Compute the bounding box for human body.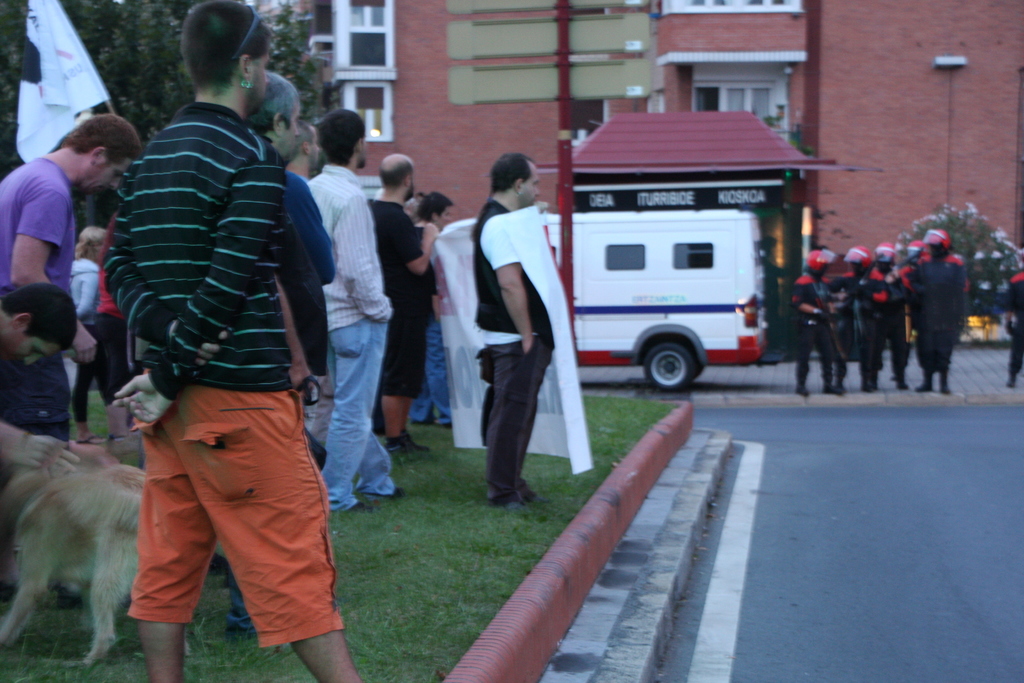
box=[112, 101, 362, 682].
